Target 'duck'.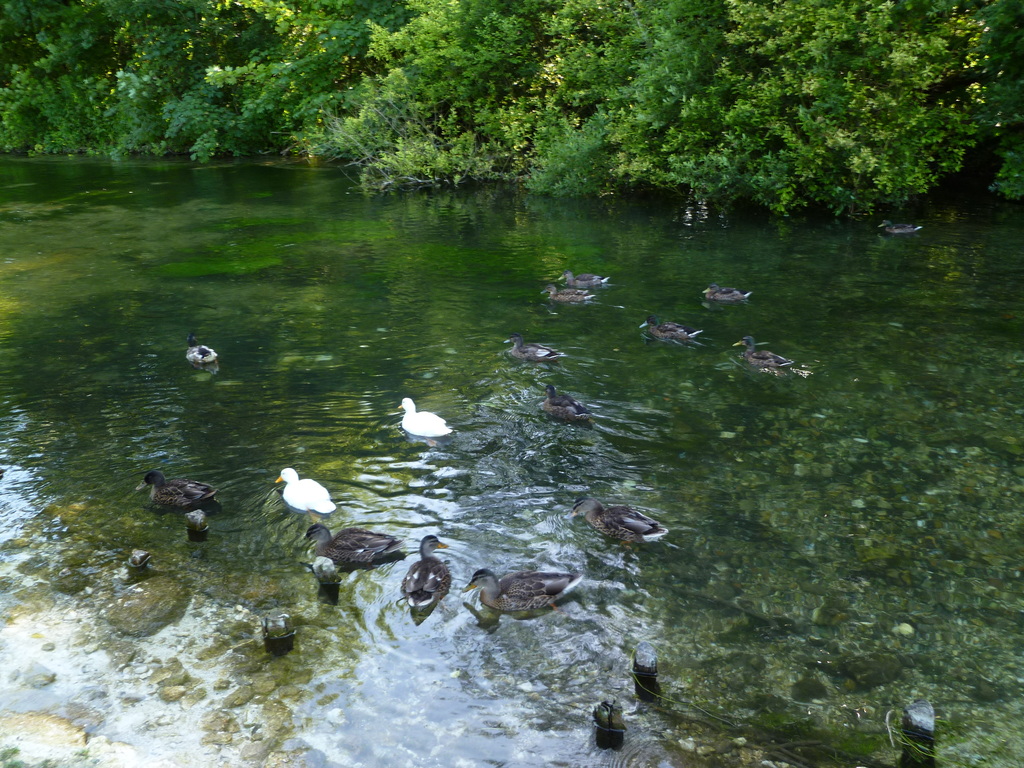
Target region: <box>274,467,336,516</box>.
